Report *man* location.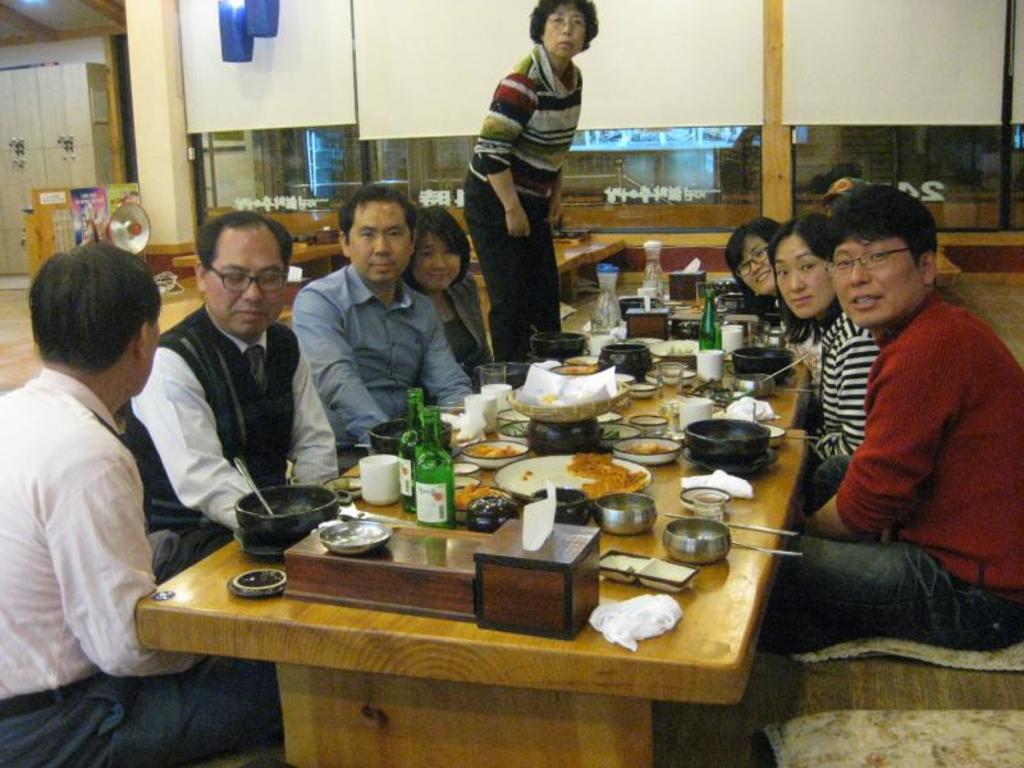
Report: l=289, t=187, r=472, b=476.
